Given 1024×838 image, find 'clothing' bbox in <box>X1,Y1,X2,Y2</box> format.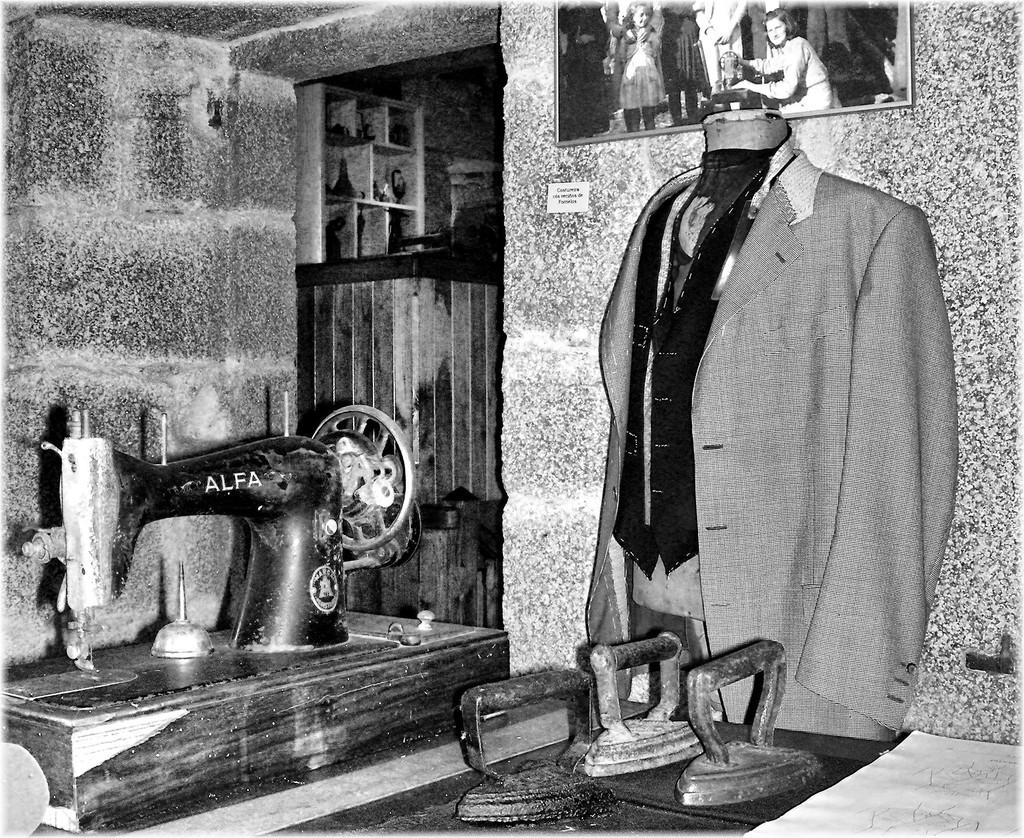
<box>564,120,842,721</box>.
